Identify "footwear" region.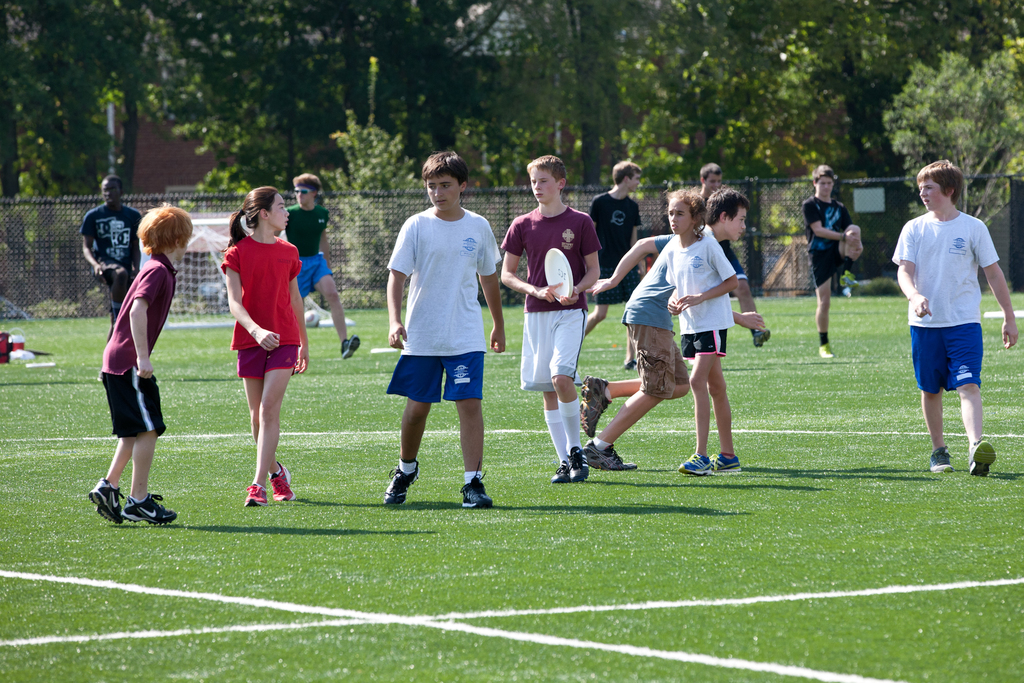
Region: detection(380, 460, 421, 509).
